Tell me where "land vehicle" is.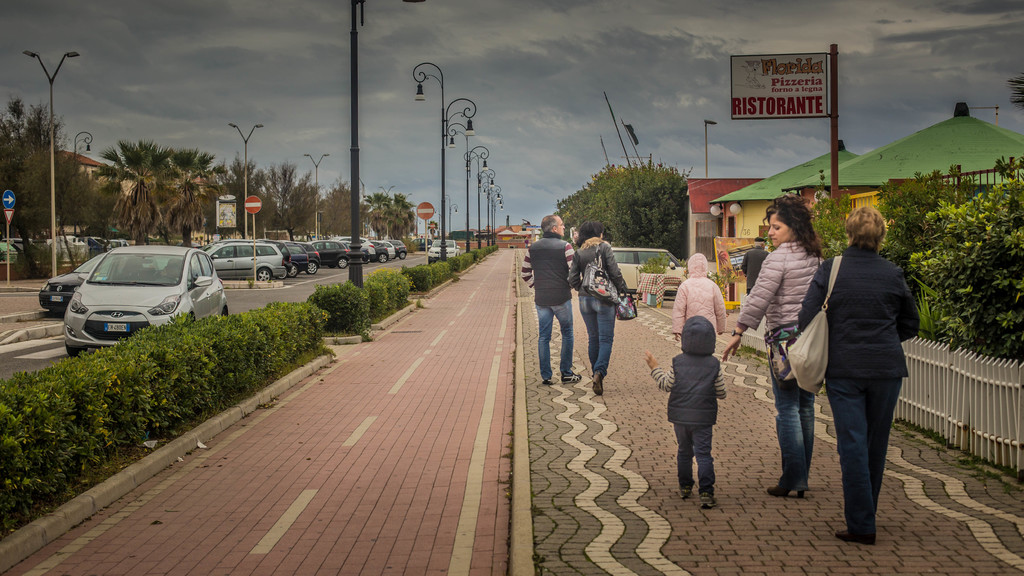
"land vehicle" is at 45,228,218,348.
